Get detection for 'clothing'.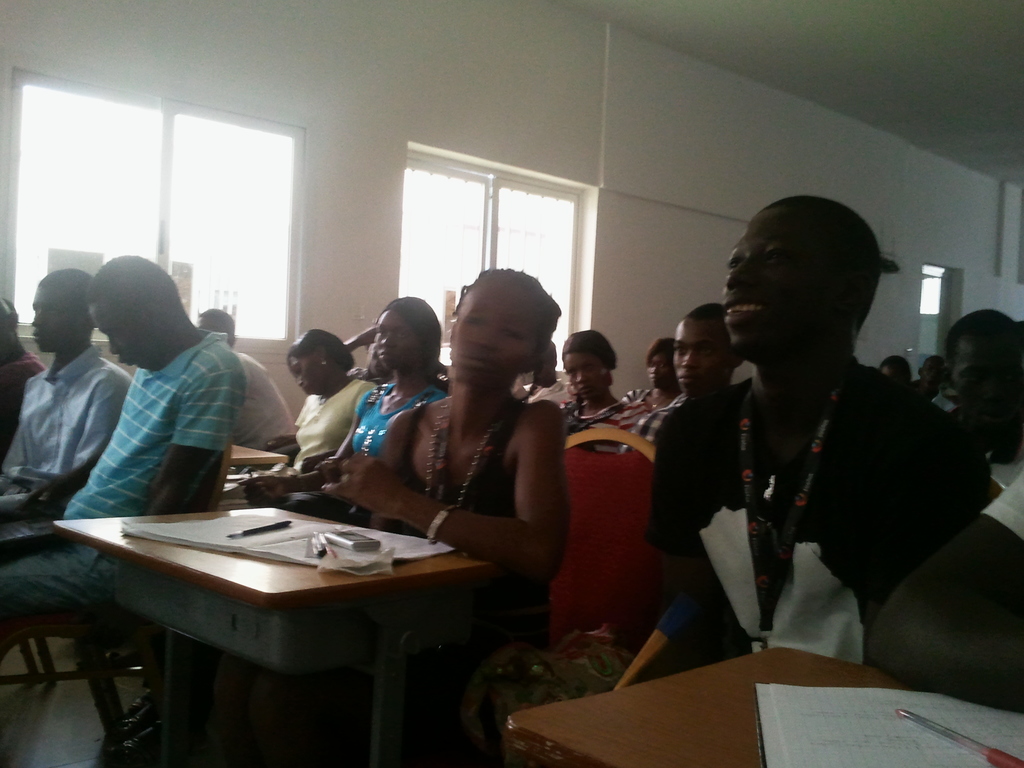
Detection: 568/399/635/435.
